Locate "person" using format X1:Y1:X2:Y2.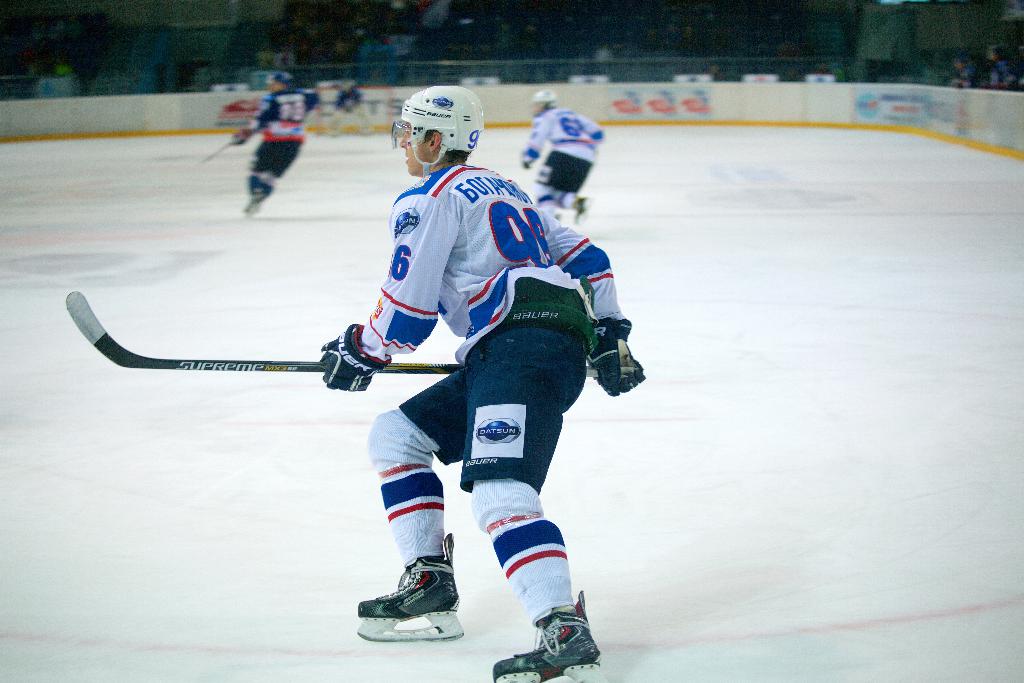
312:76:645:682.
